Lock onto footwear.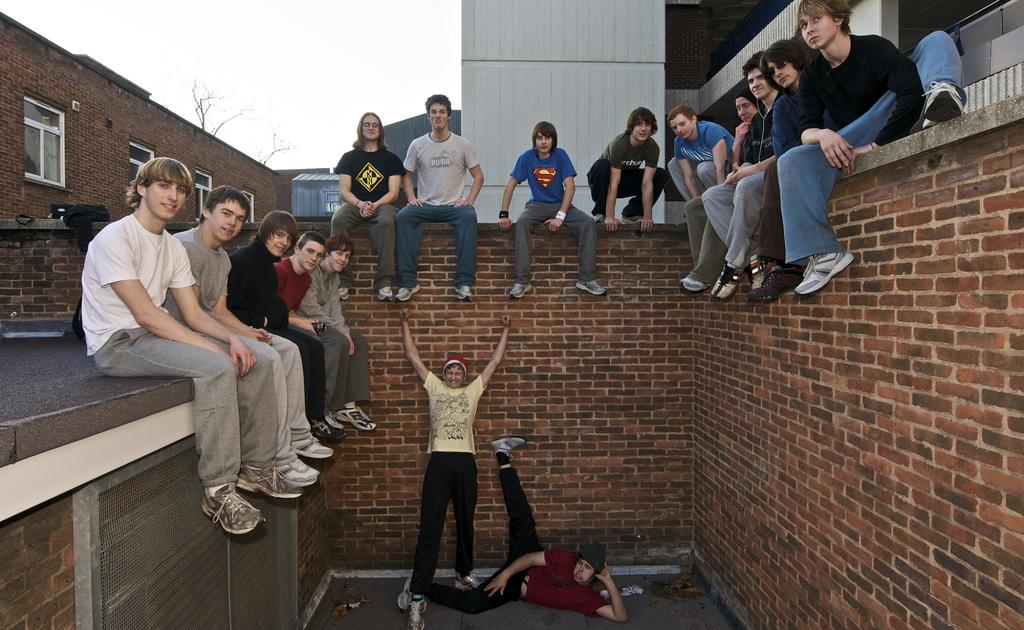
Locked: region(394, 286, 423, 302).
